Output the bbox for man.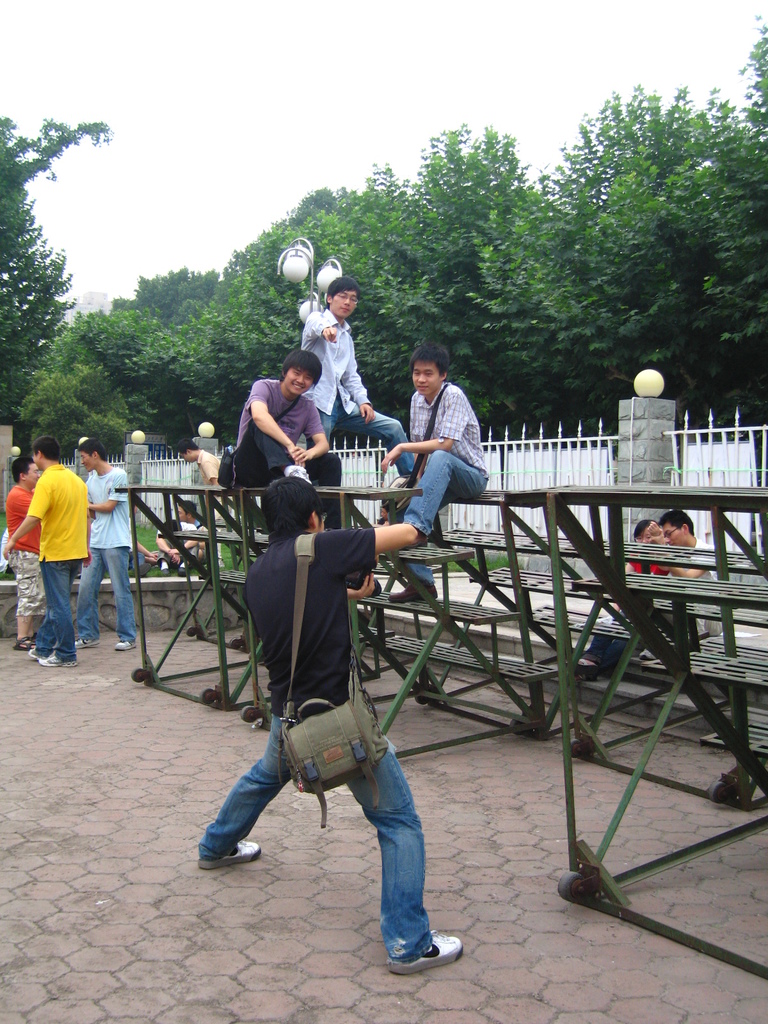
(286,278,415,491).
